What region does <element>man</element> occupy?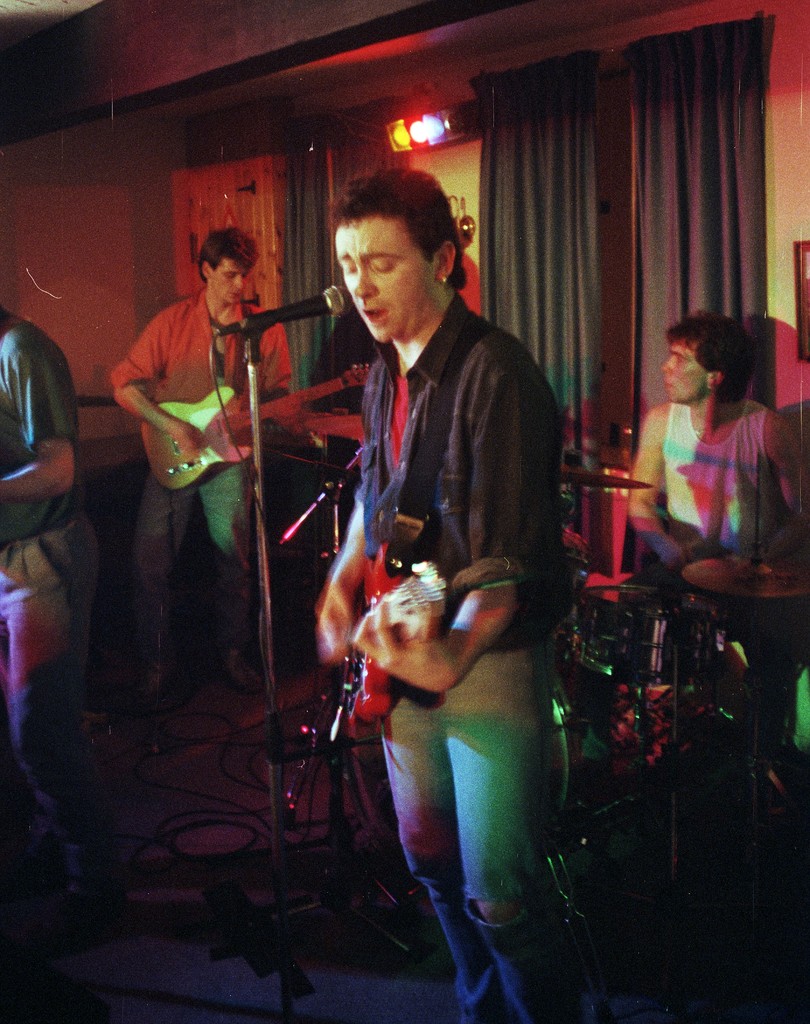
630,311,809,603.
